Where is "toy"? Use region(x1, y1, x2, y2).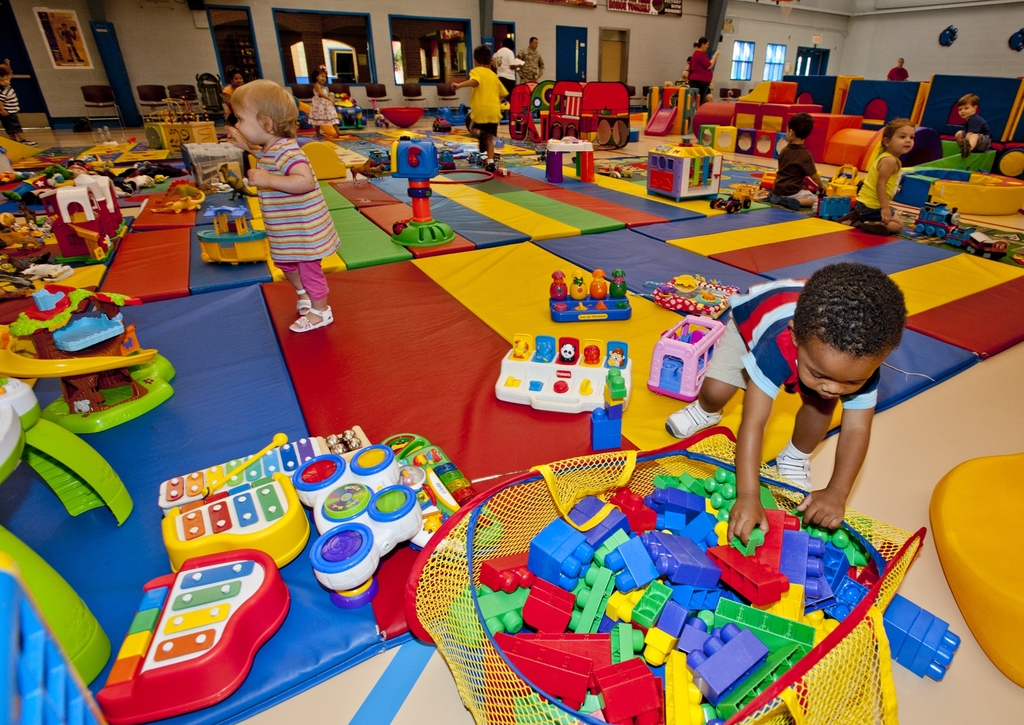
region(646, 316, 724, 401).
